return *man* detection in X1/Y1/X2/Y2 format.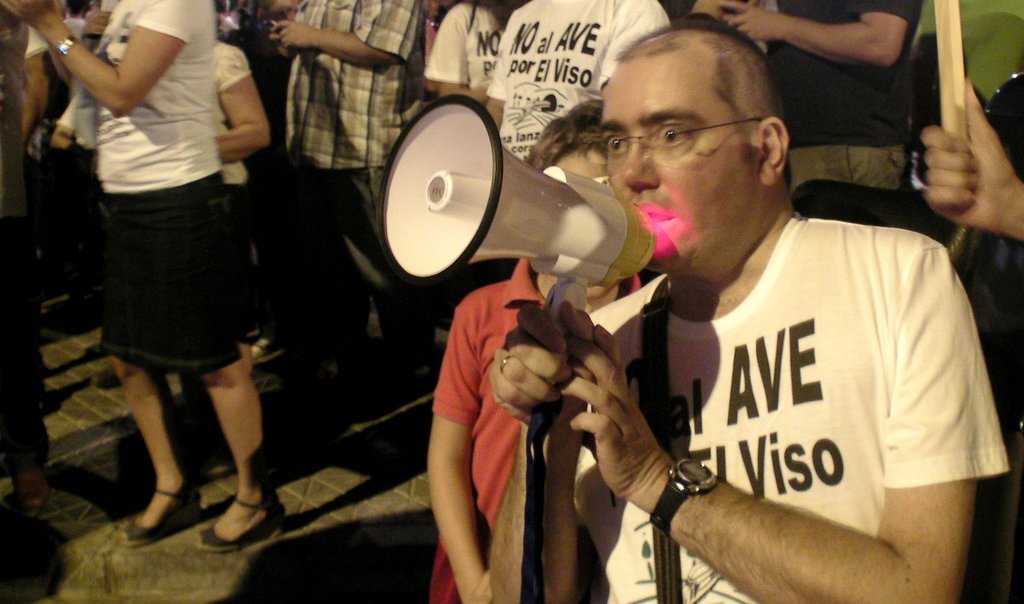
406/39/1011/596.
